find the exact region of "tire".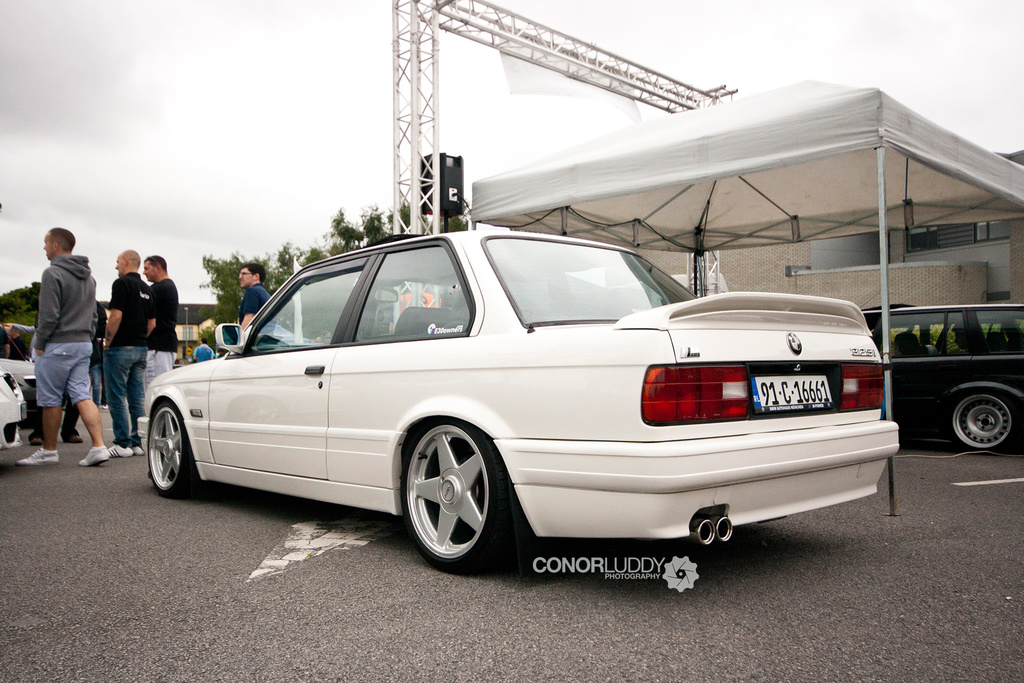
Exact region: bbox=[939, 390, 1023, 451].
